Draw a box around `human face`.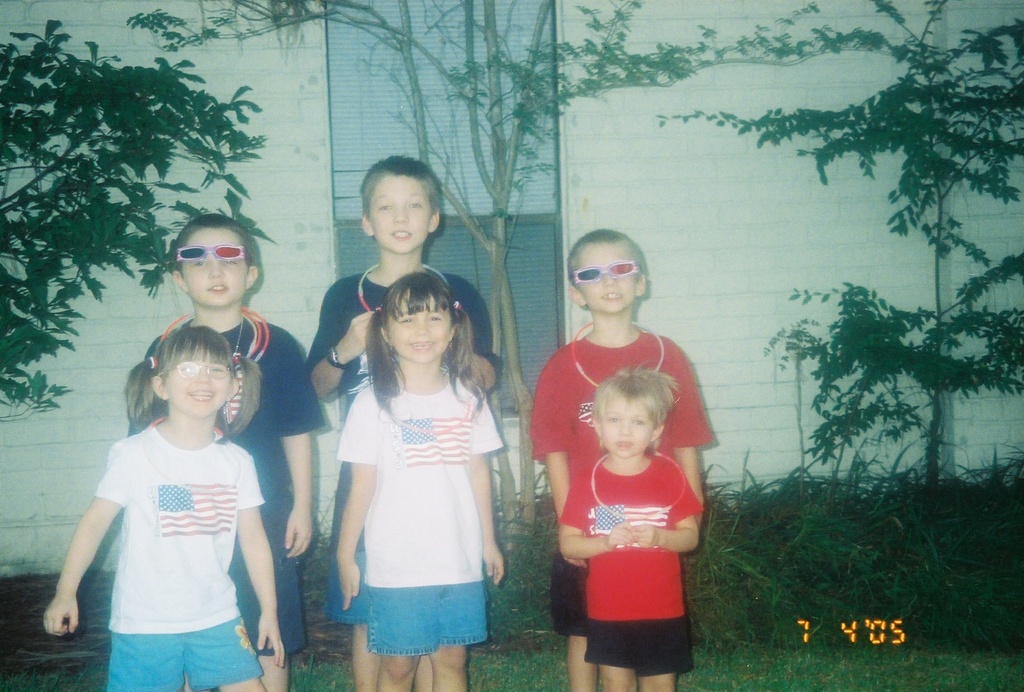
select_region(385, 291, 452, 363).
